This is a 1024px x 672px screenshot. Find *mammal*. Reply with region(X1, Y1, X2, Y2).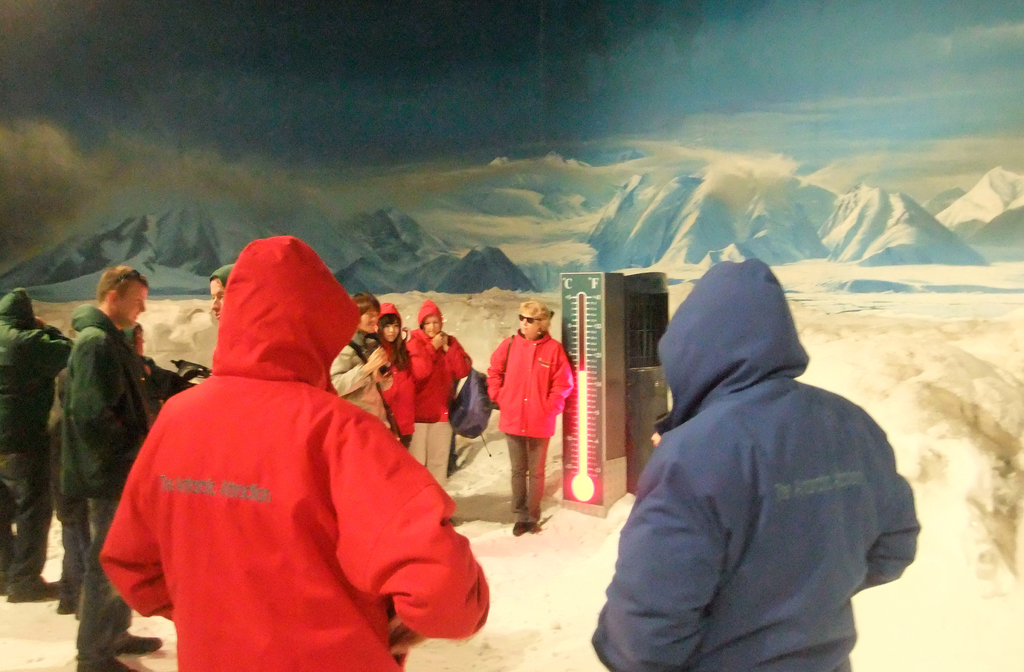
region(589, 258, 919, 671).
